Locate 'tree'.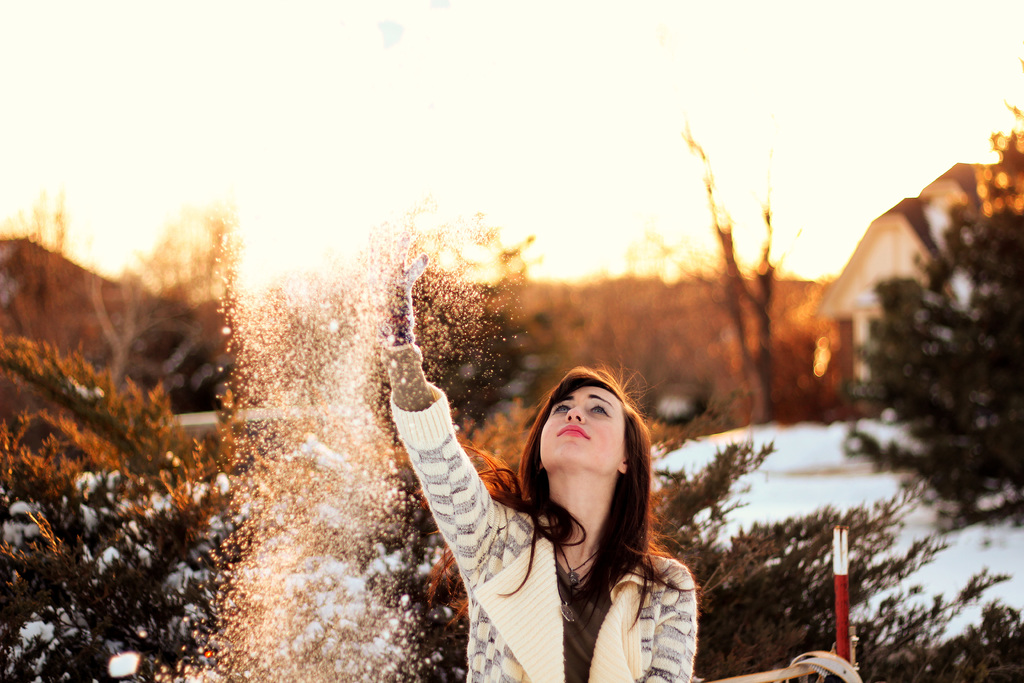
Bounding box: 641,117,806,427.
